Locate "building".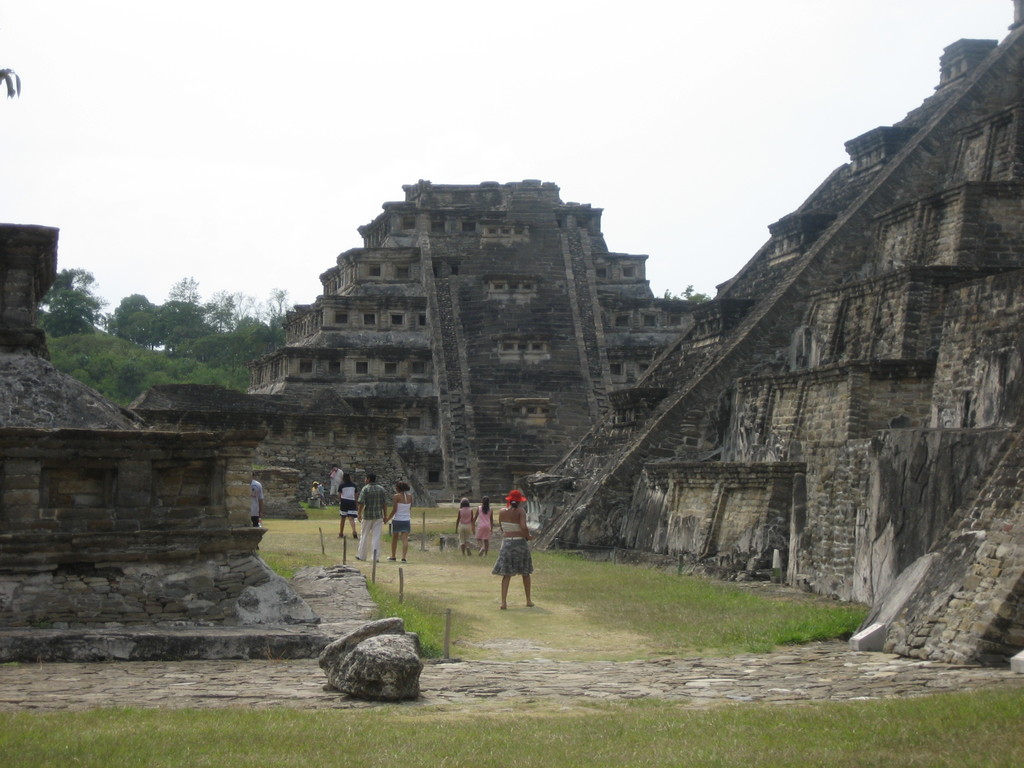
Bounding box: l=0, t=222, r=376, b=653.
